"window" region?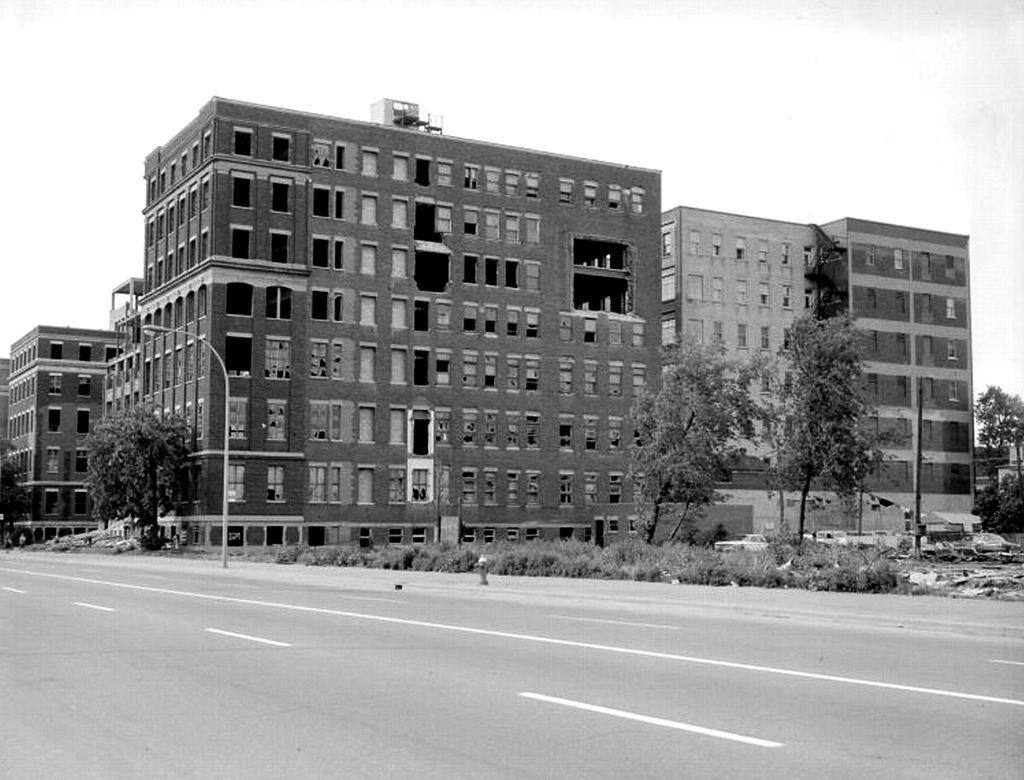
Rect(502, 212, 521, 244)
